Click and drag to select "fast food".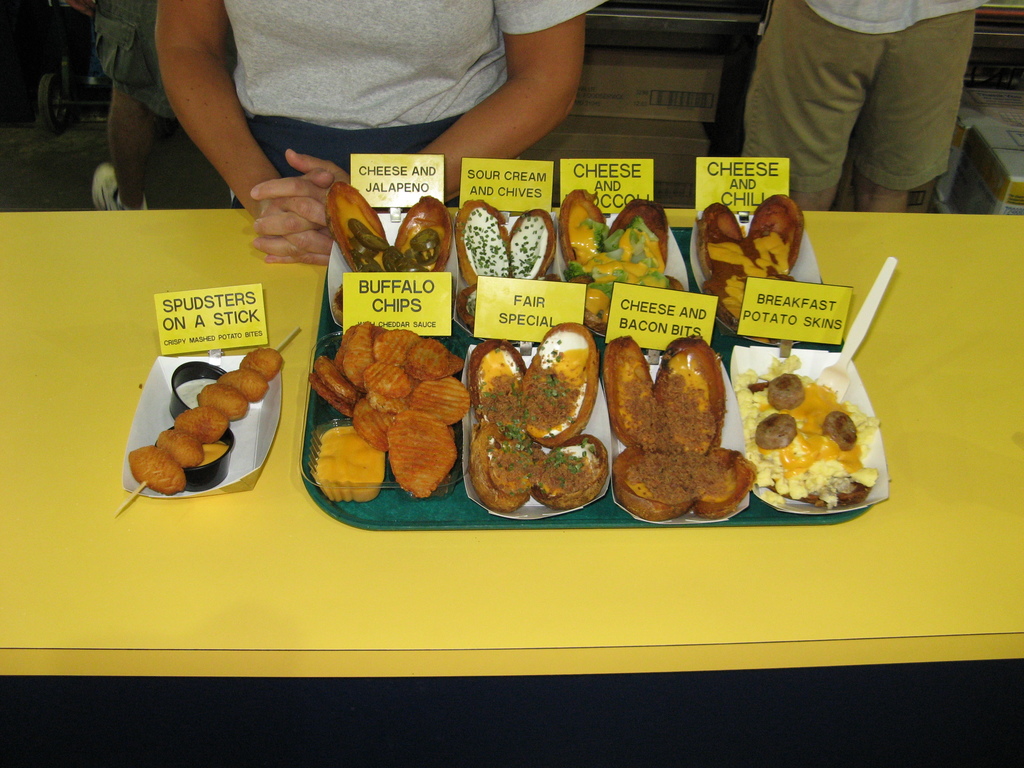
Selection: 521, 319, 600, 440.
